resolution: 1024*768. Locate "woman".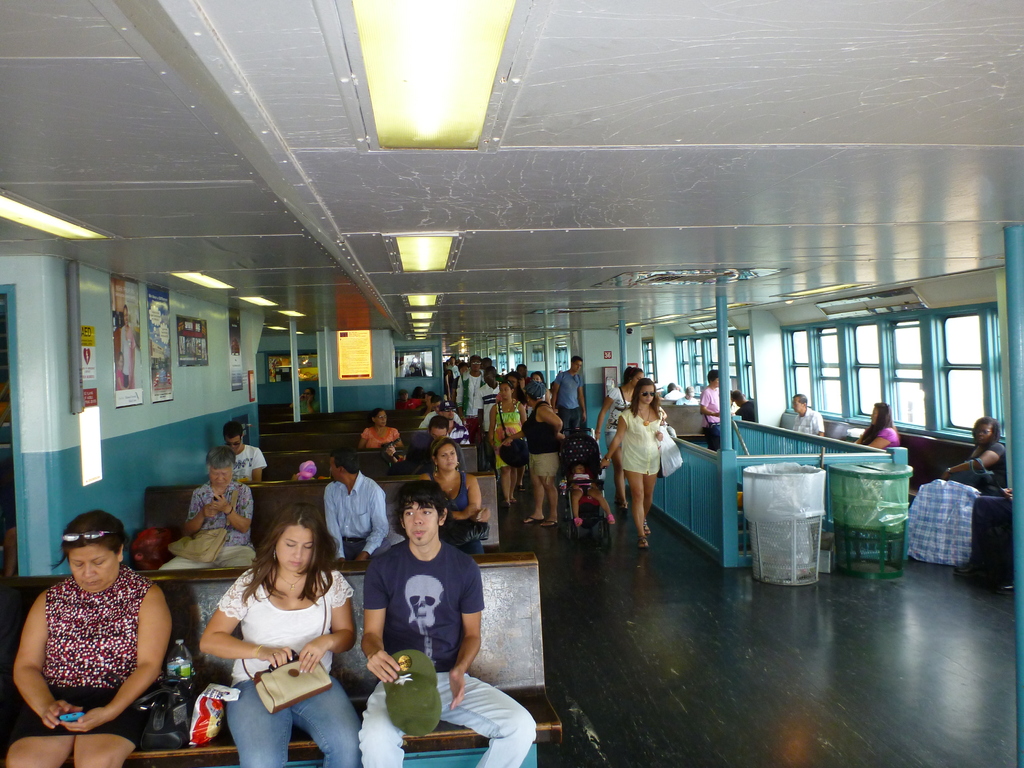
{"x1": 356, "y1": 412, "x2": 399, "y2": 463}.
